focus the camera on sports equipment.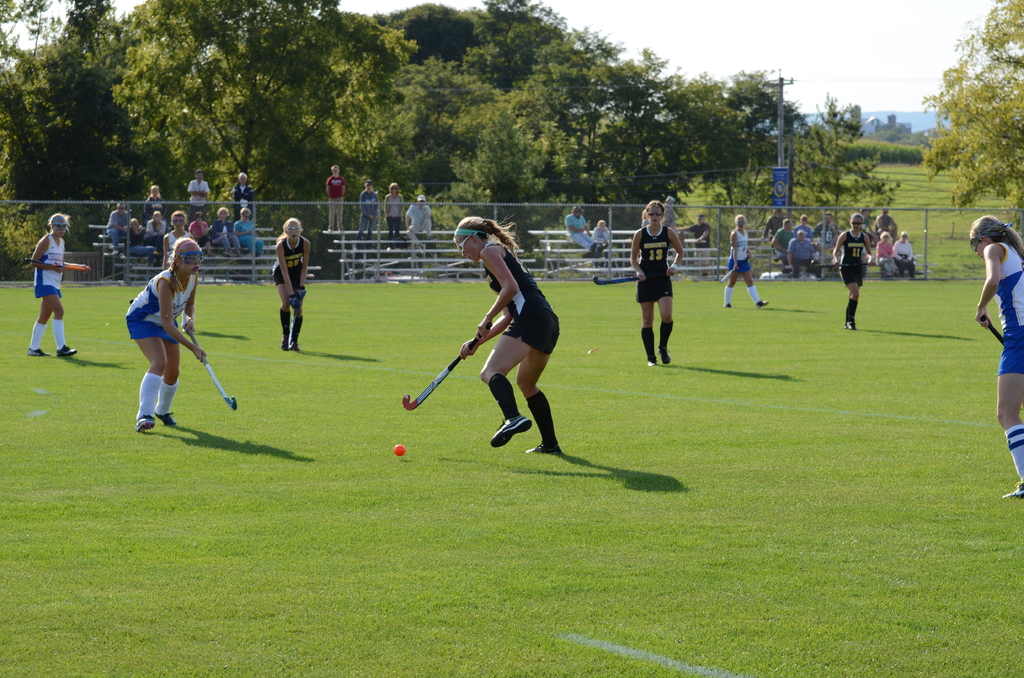
Focus region: box=[188, 327, 237, 414].
